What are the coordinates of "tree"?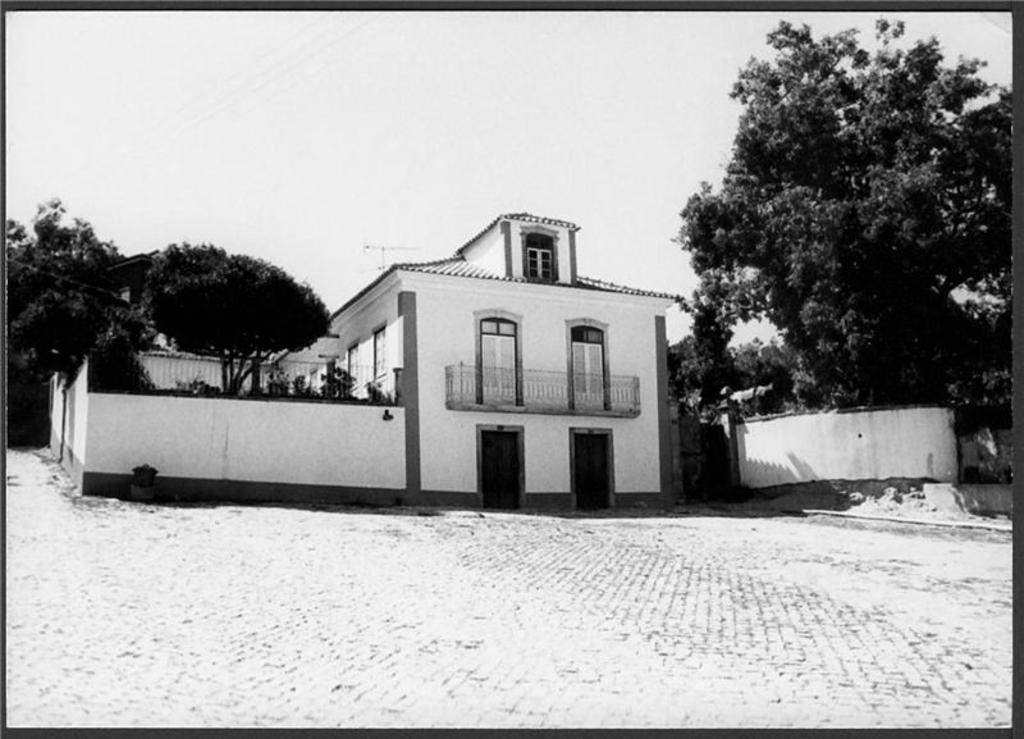
locate(671, 36, 1004, 453).
